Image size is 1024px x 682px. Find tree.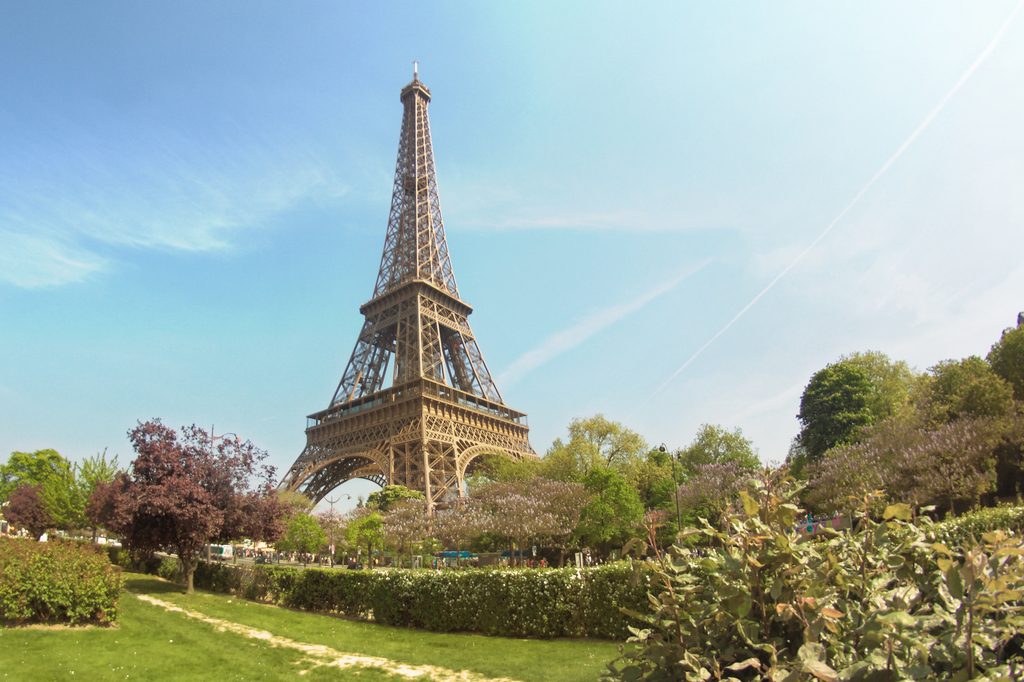
pyautogui.locateOnScreen(240, 482, 304, 555).
